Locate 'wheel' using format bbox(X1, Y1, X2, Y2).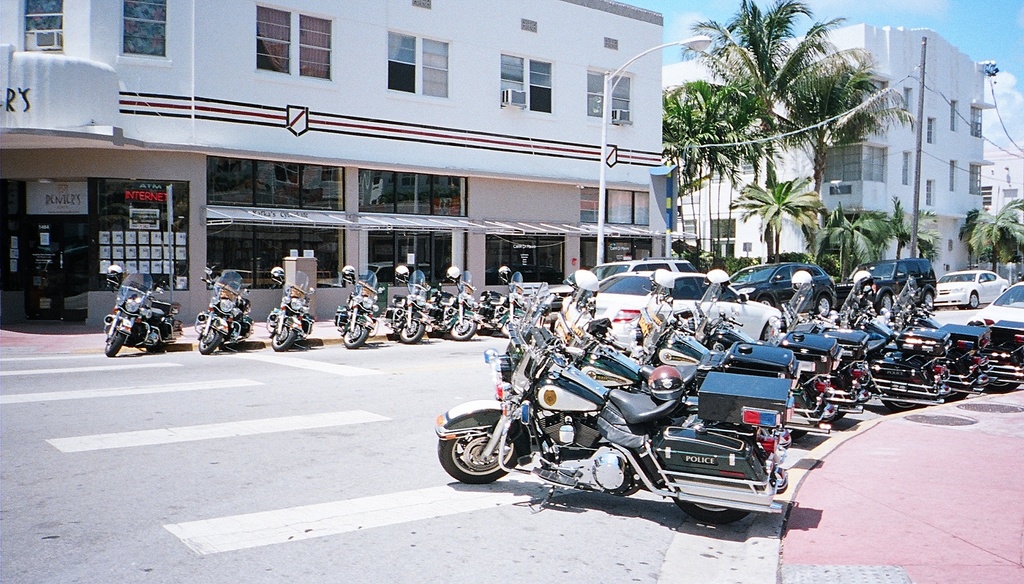
bbox(341, 320, 374, 347).
